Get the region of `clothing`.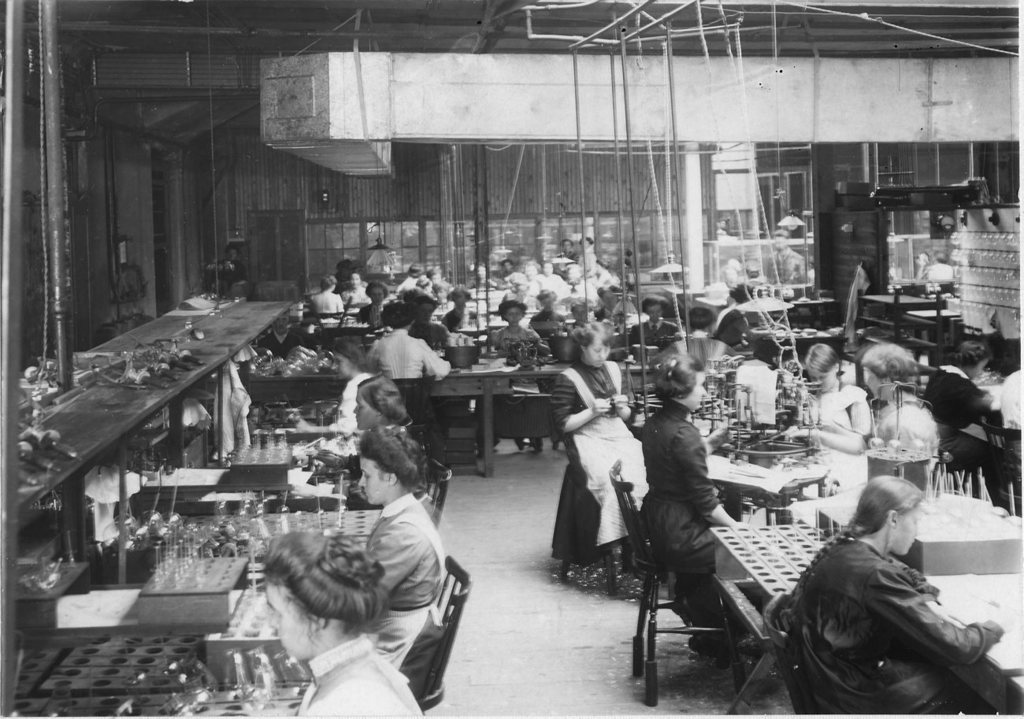
(785, 517, 1011, 713).
